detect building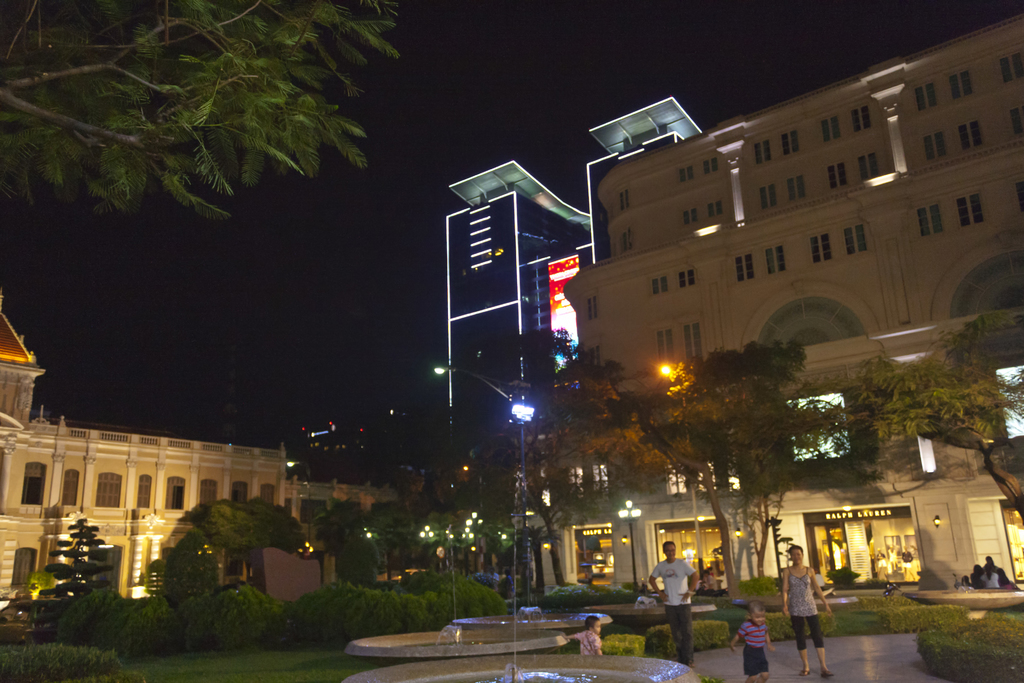
444/94/707/583
